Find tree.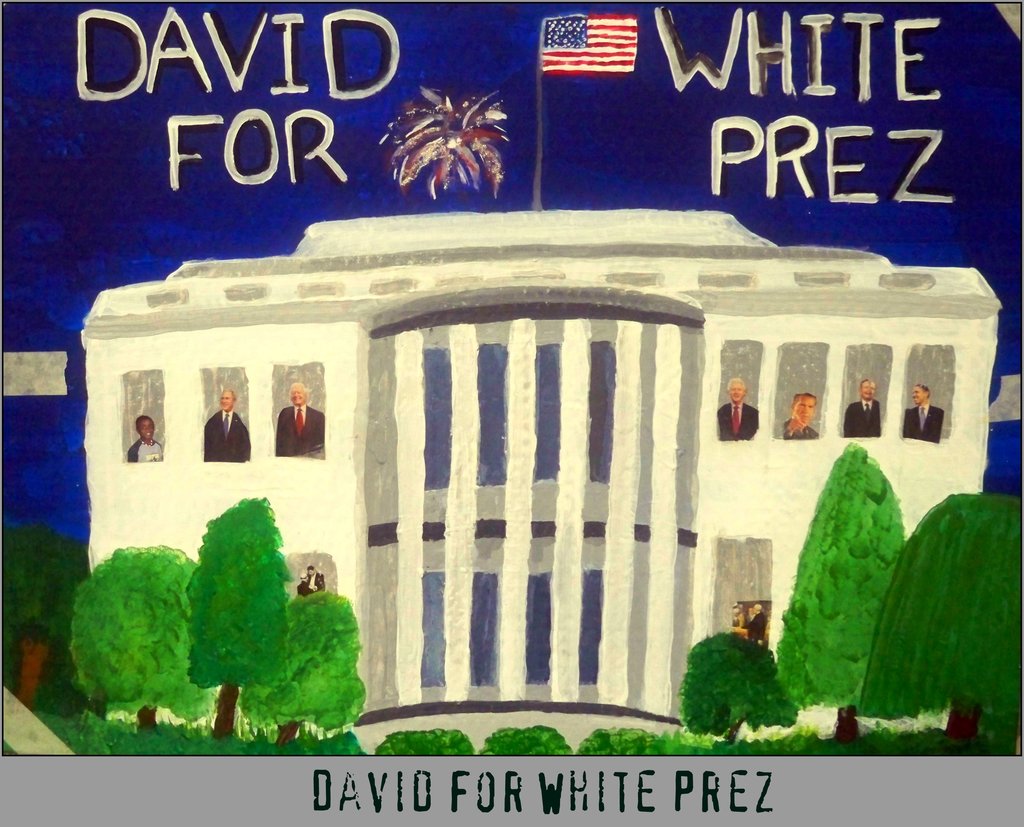
select_region(856, 487, 1023, 755).
